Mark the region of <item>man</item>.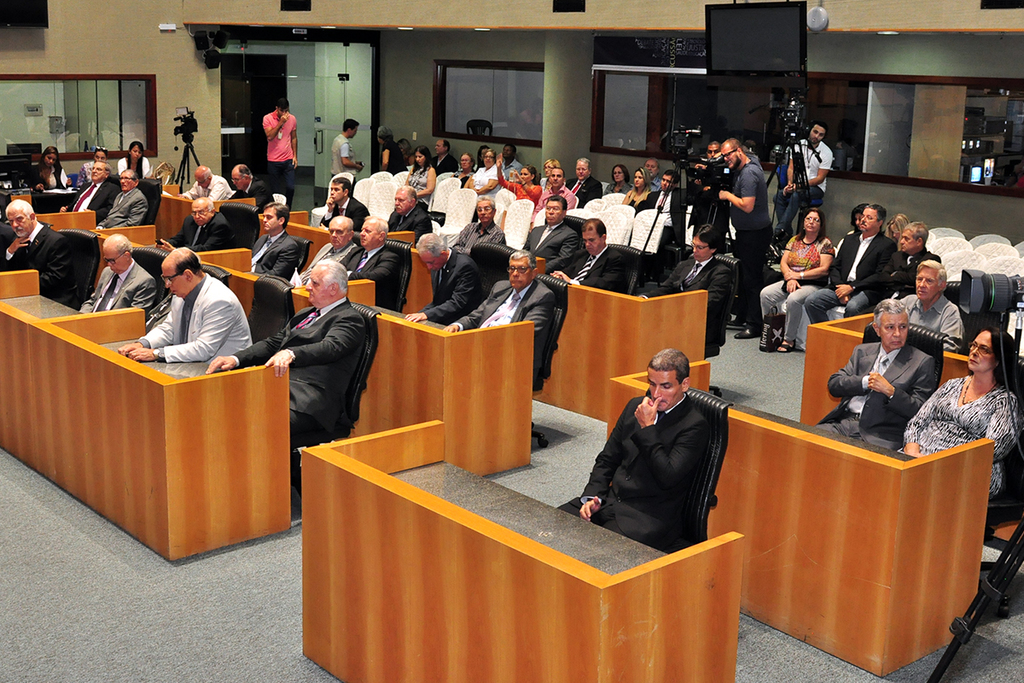
Region: 333 119 362 198.
